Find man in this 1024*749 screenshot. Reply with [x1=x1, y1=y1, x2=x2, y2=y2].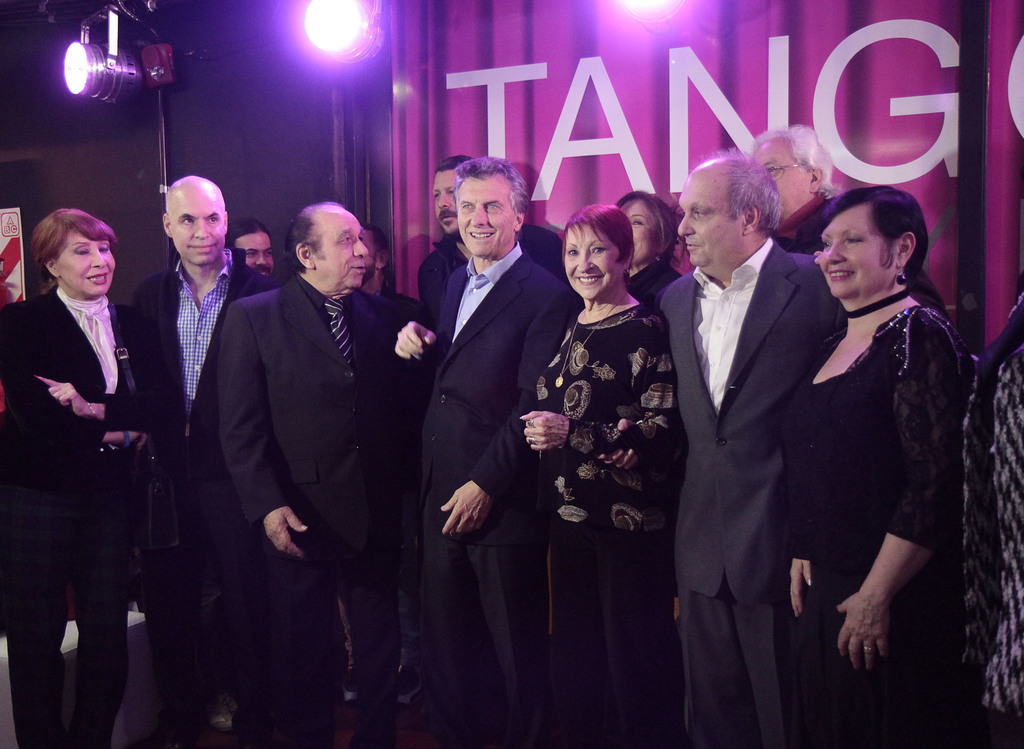
[x1=749, y1=126, x2=849, y2=253].
